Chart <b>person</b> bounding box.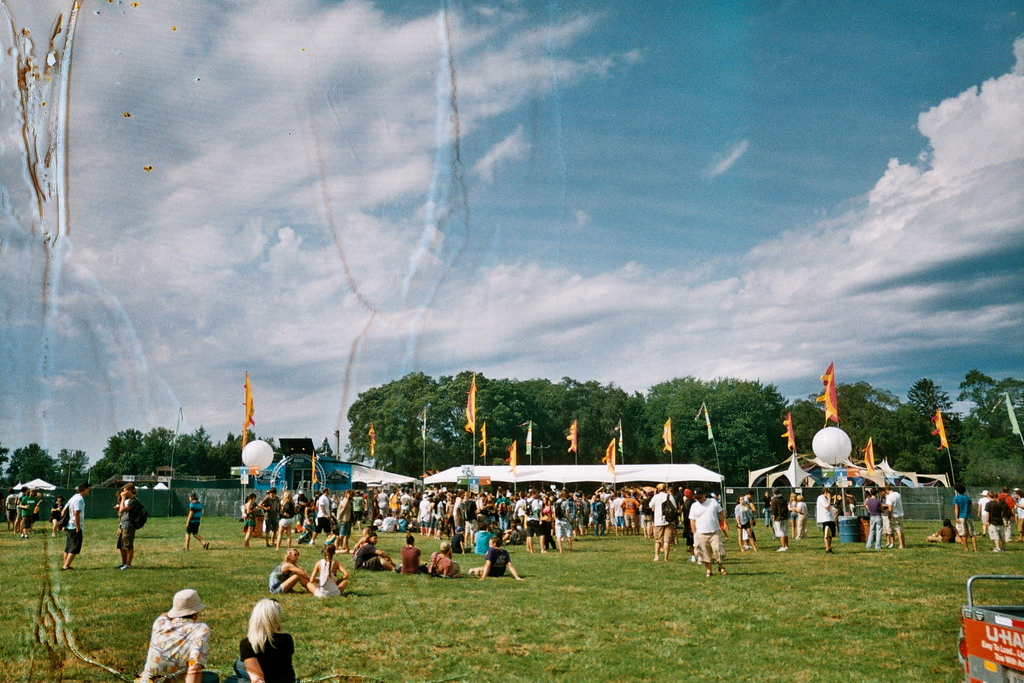
Charted: 447:549:459:573.
